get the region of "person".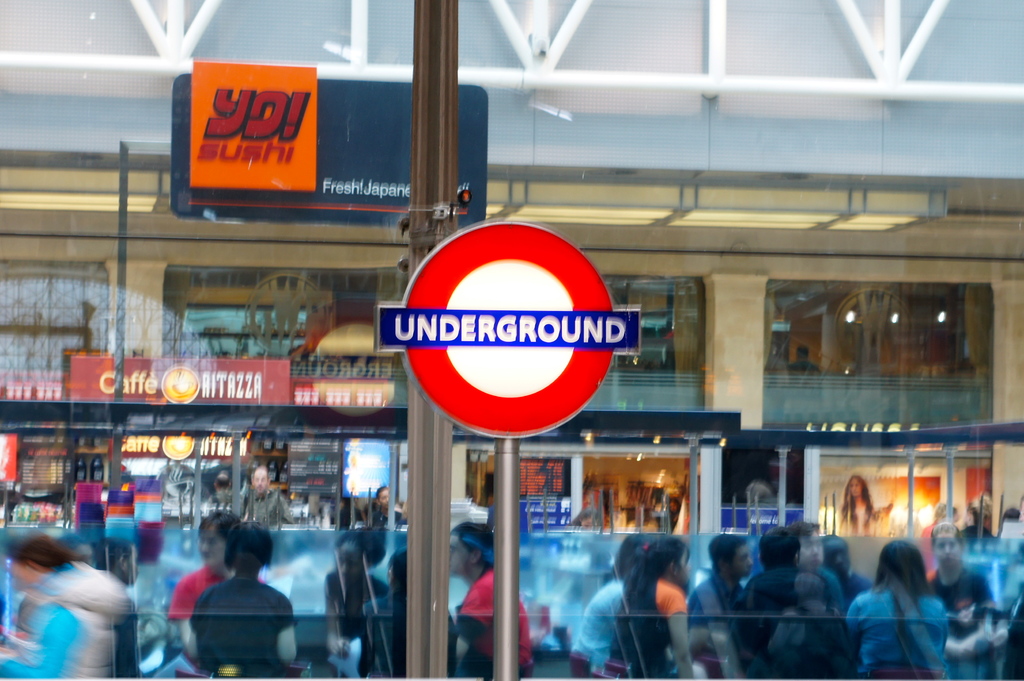
crop(684, 532, 758, 680).
